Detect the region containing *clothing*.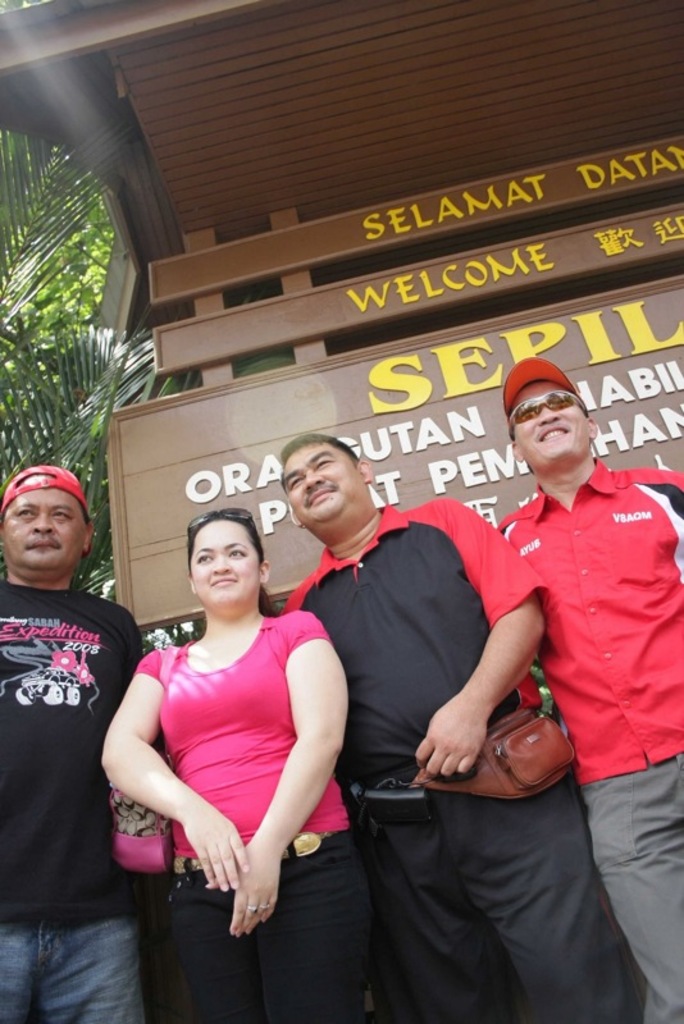
pyautogui.locateOnScreen(138, 604, 343, 854).
